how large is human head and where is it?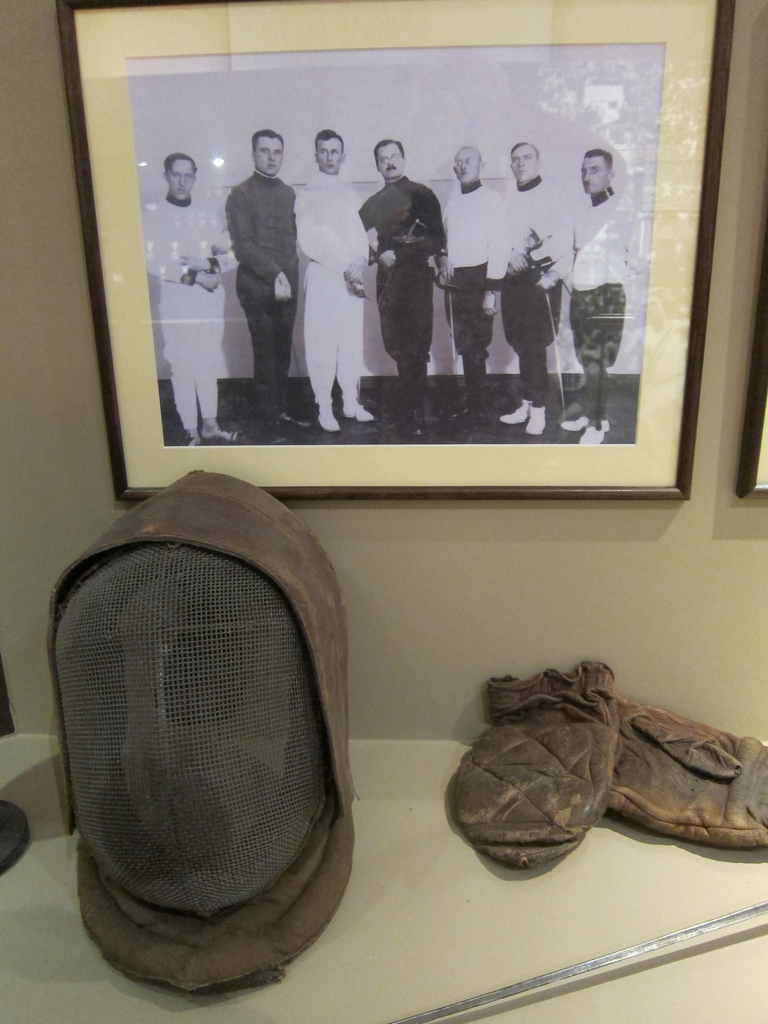
Bounding box: box(317, 130, 347, 177).
